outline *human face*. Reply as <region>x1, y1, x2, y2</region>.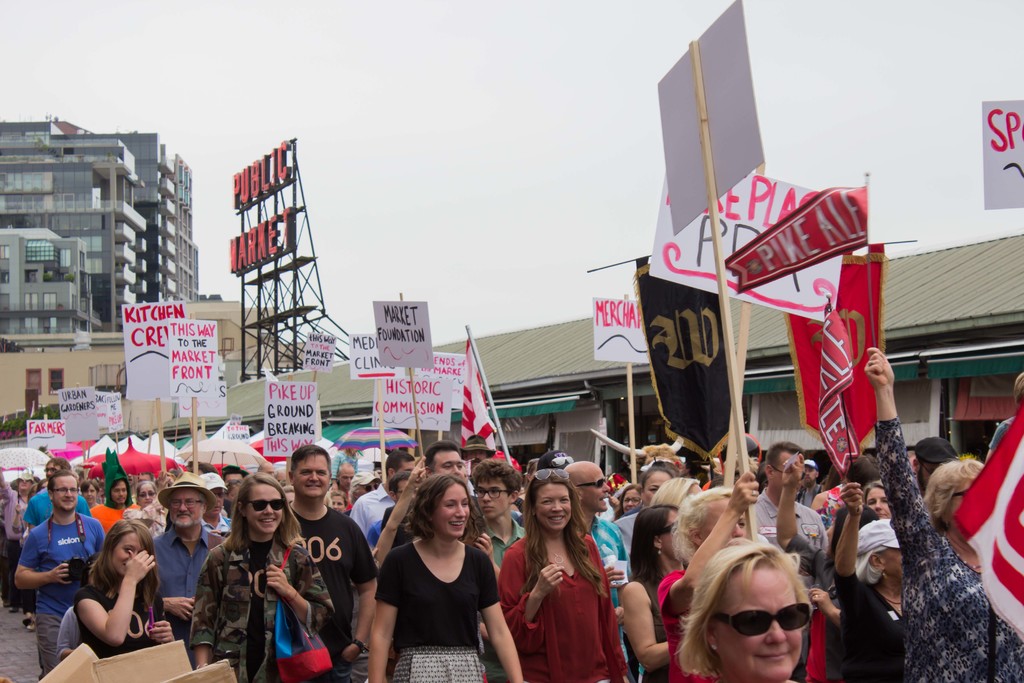
<region>328, 493, 342, 514</region>.
